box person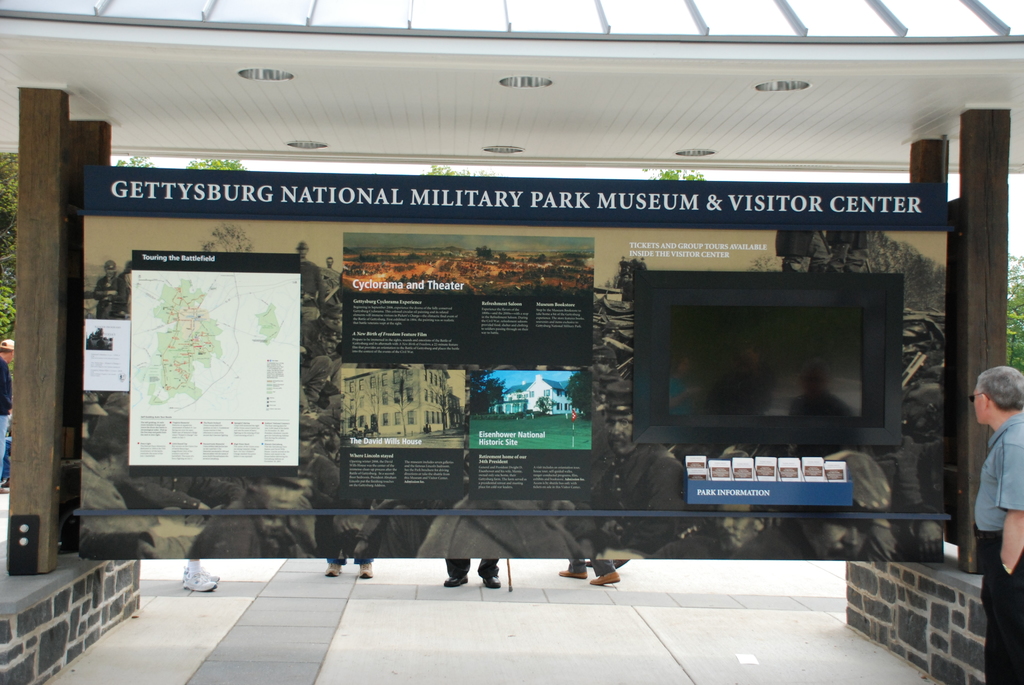
x1=440, y1=557, x2=497, y2=587
